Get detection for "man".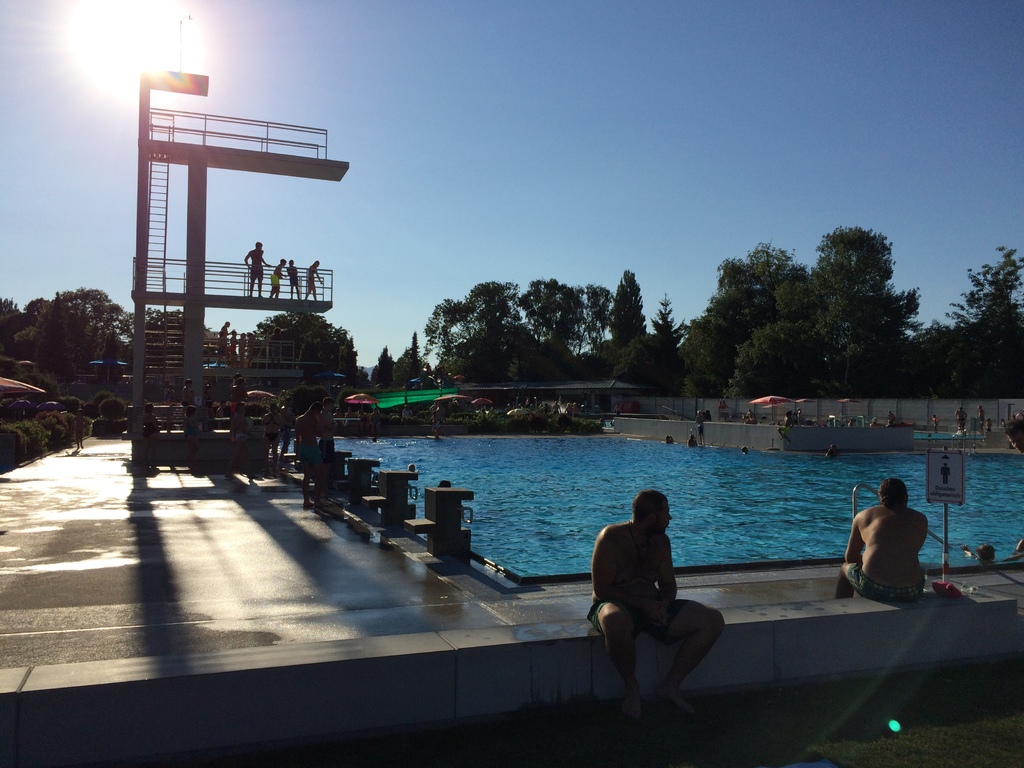
Detection: <bbox>317, 396, 337, 498</bbox>.
